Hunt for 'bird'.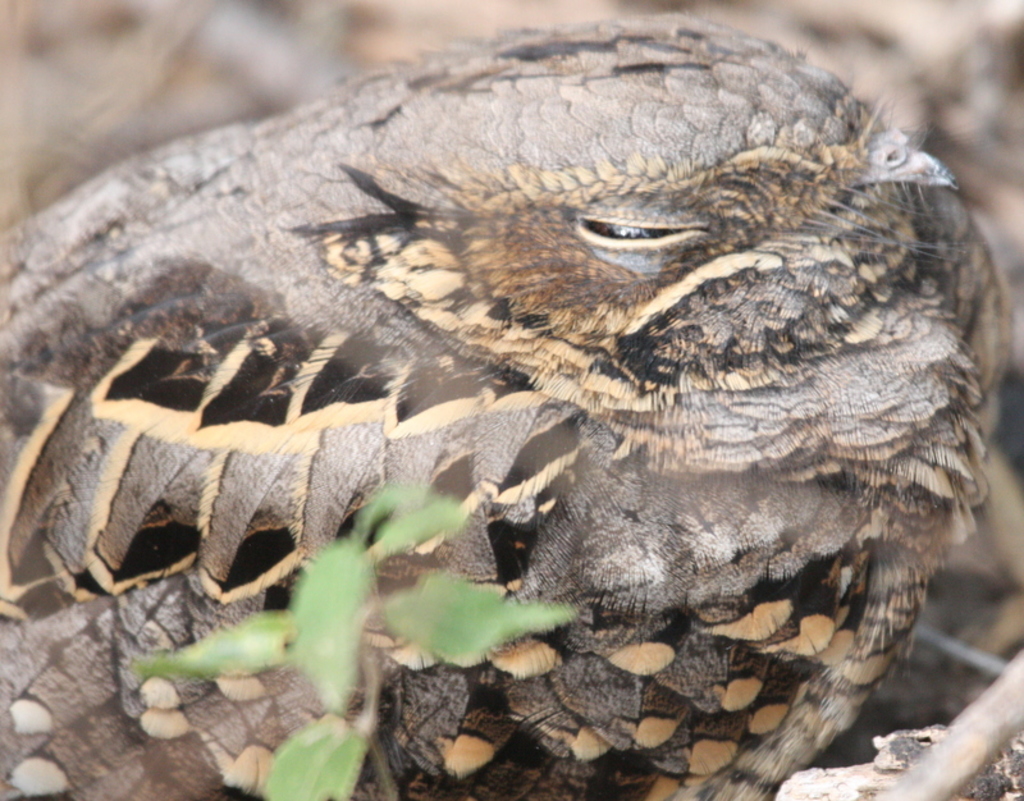
Hunted down at <box>0,14,1007,800</box>.
